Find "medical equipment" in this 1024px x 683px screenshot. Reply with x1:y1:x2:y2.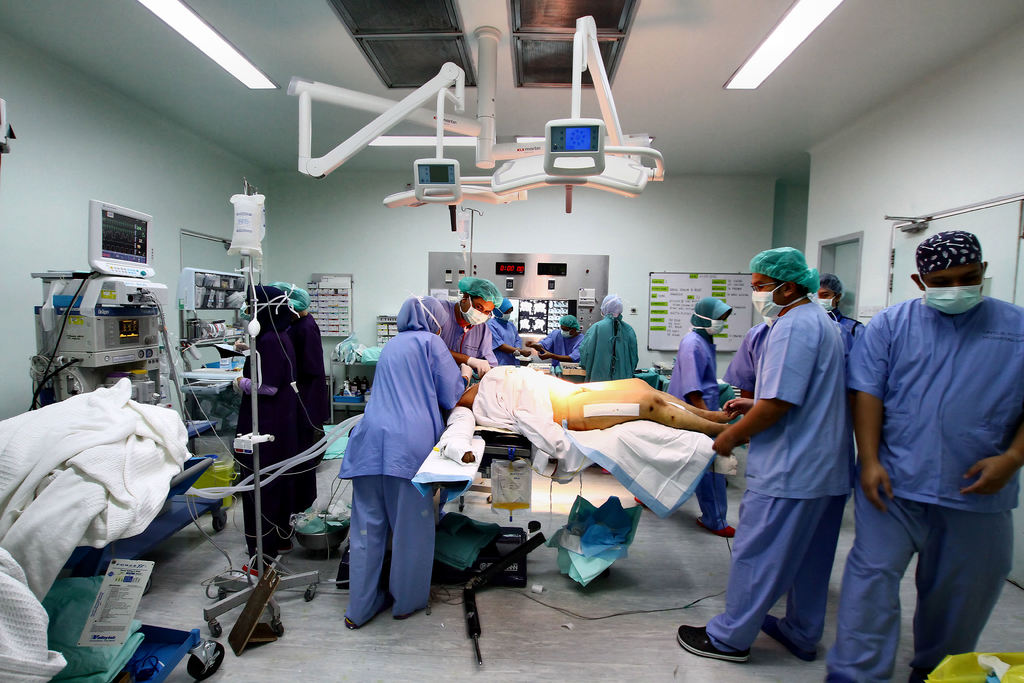
285:28:661:233.
